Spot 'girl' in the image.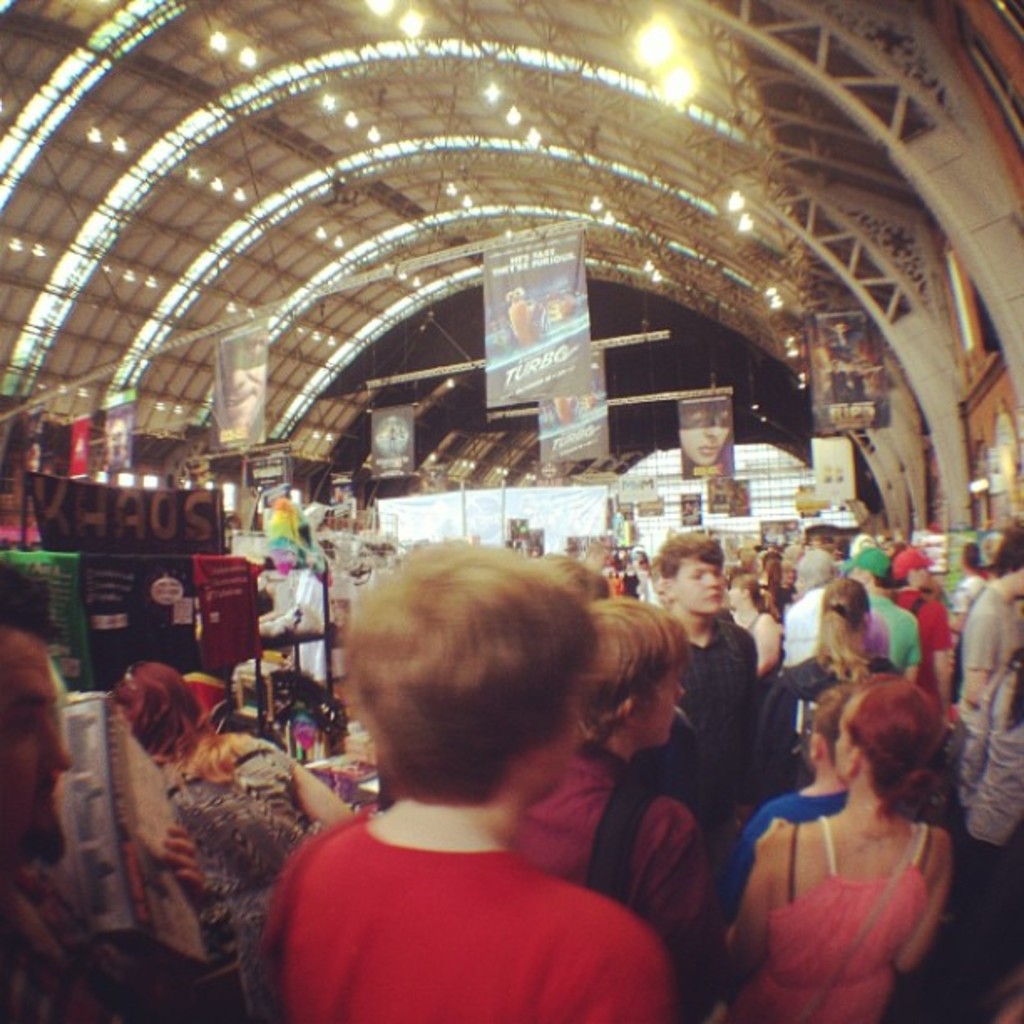
'girl' found at box=[733, 678, 954, 1022].
